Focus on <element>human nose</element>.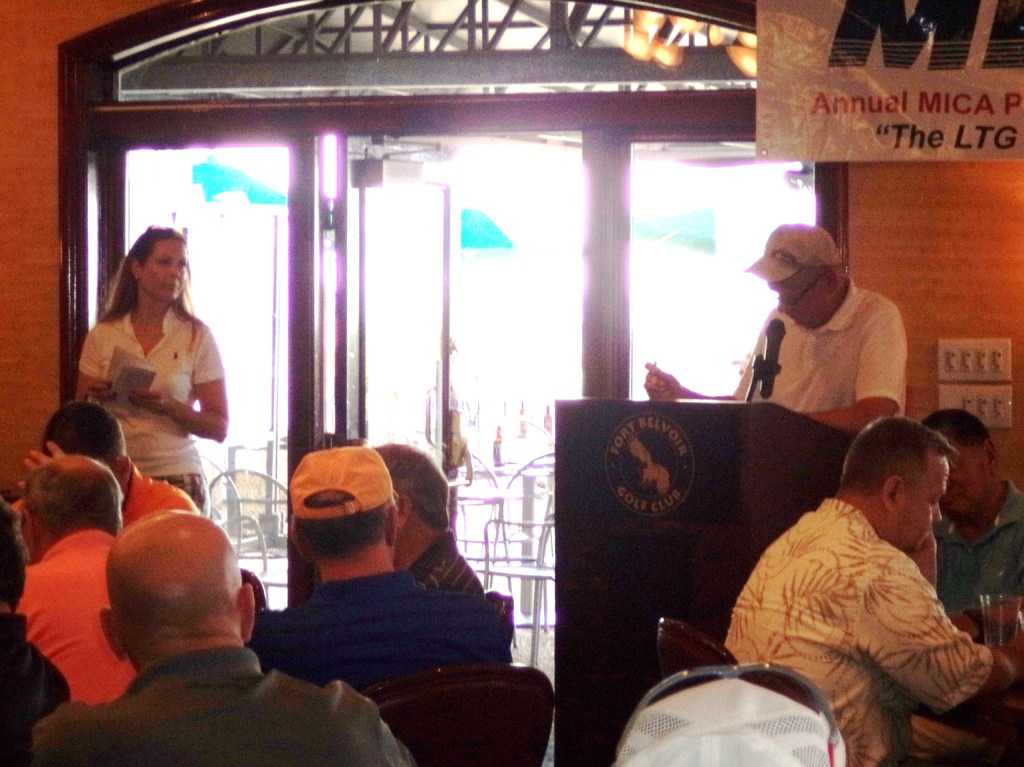
Focused at detection(932, 501, 941, 523).
